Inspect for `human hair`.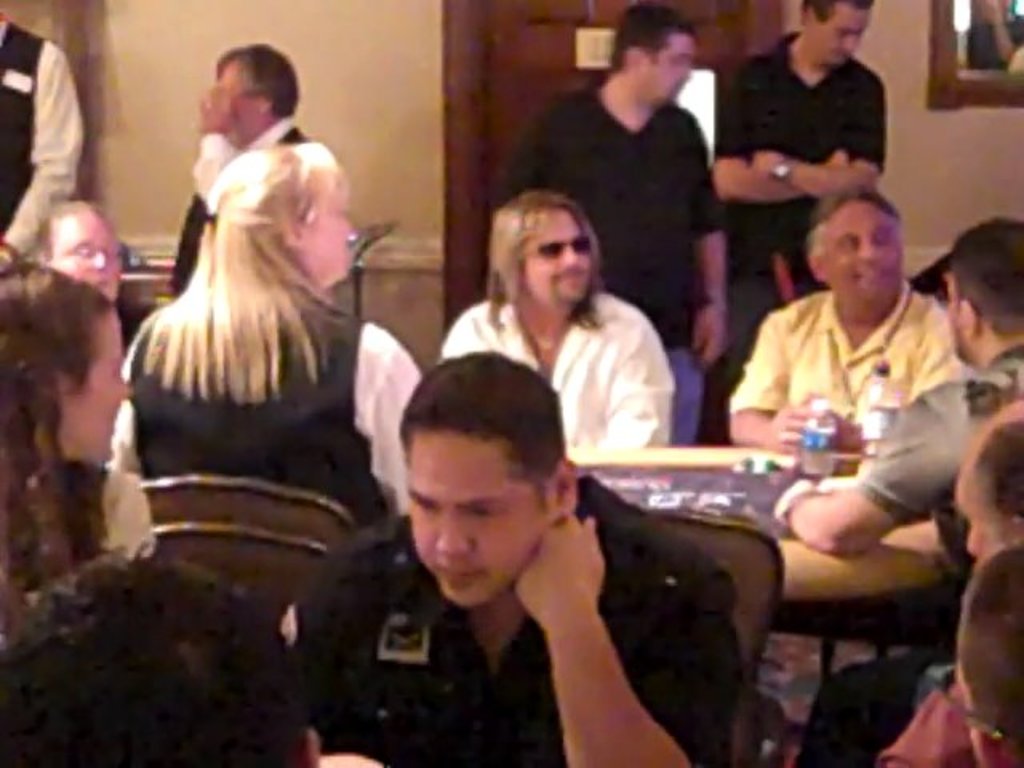
Inspection: 0, 557, 309, 766.
